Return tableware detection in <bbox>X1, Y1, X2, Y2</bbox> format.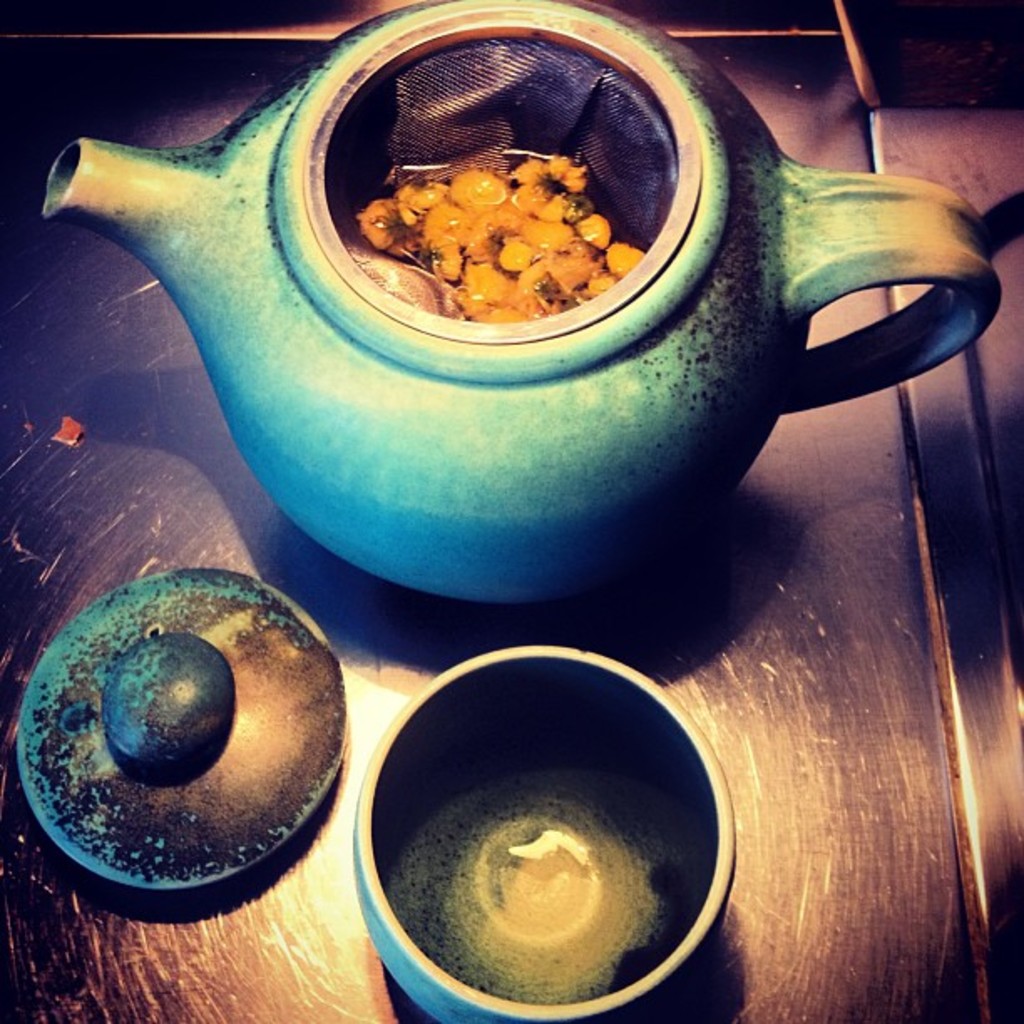
<bbox>351, 644, 733, 1022</bbox>.
